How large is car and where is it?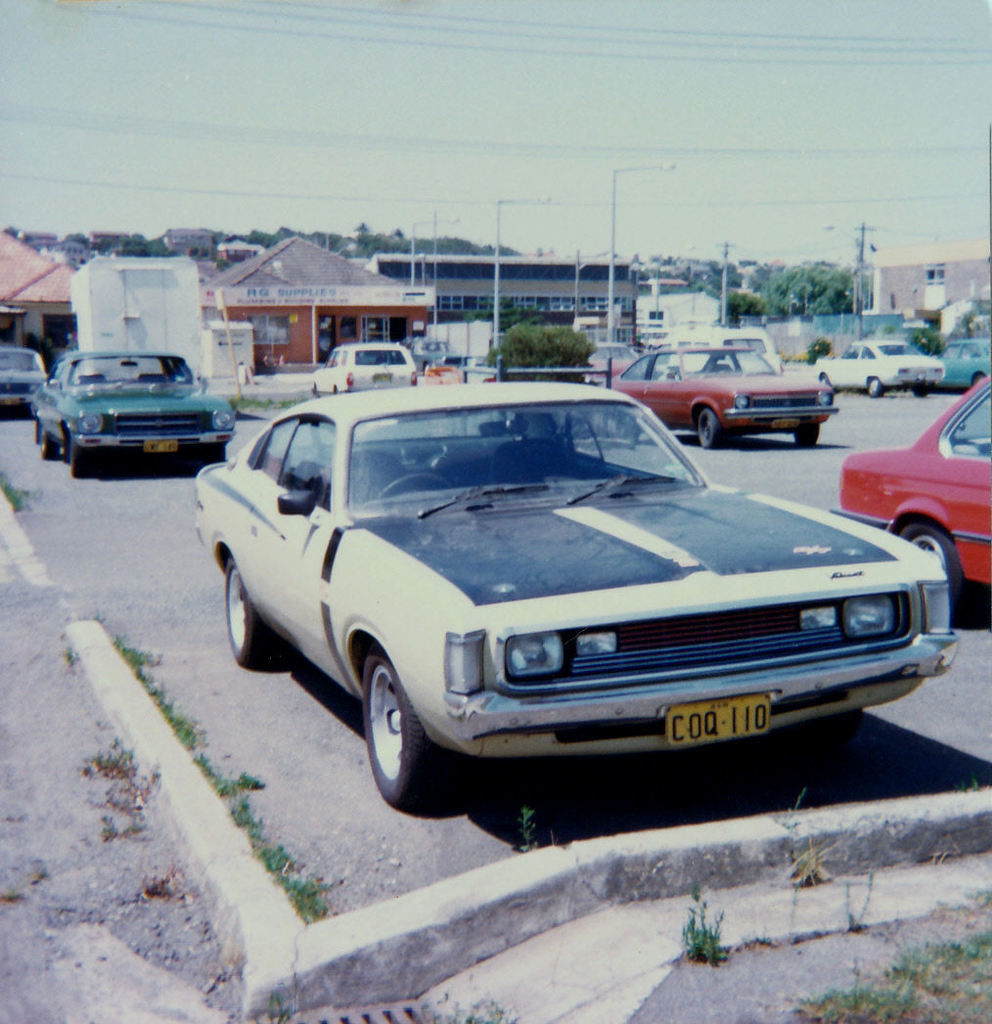
Bounding box: 825 371 991 607.
